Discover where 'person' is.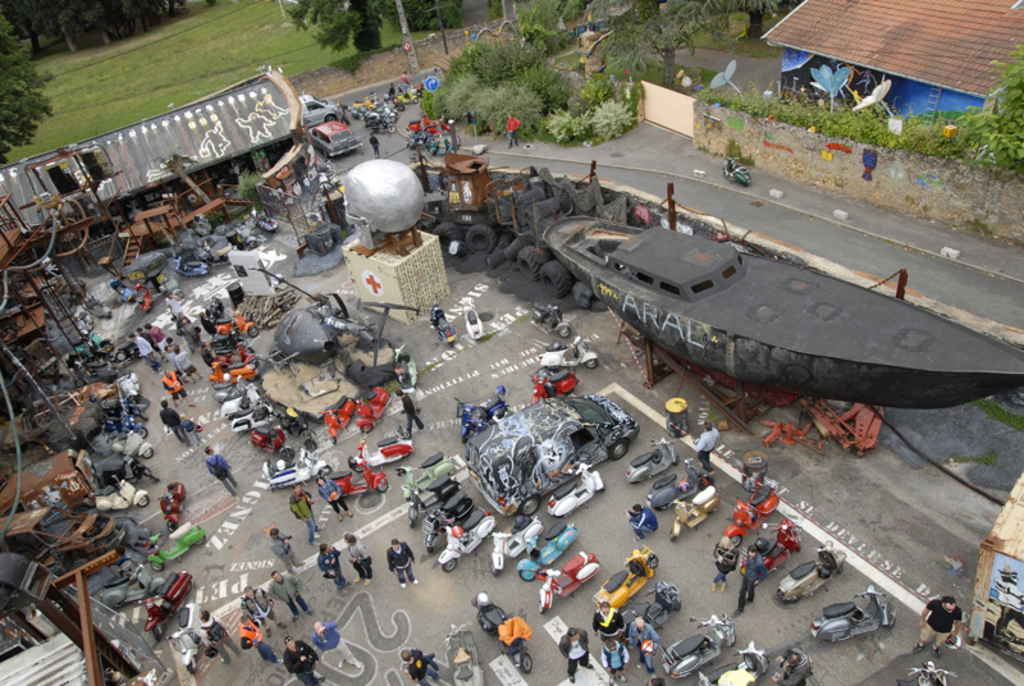
Discovered at 201/445/246/497.
